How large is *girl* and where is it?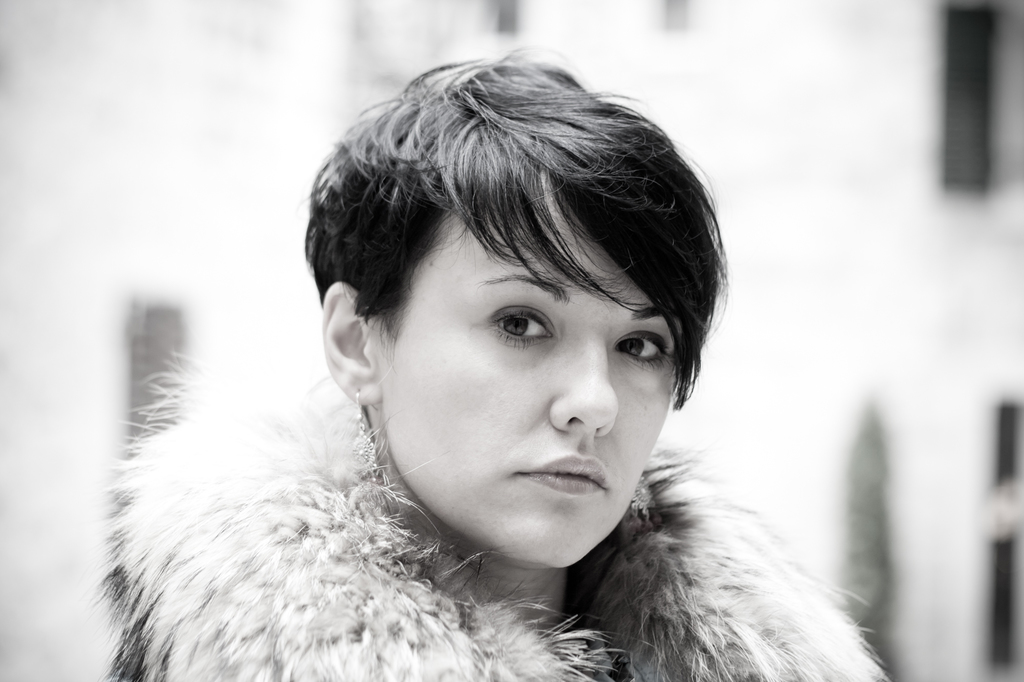
Bounding box: 102, 44, 895, 681.
